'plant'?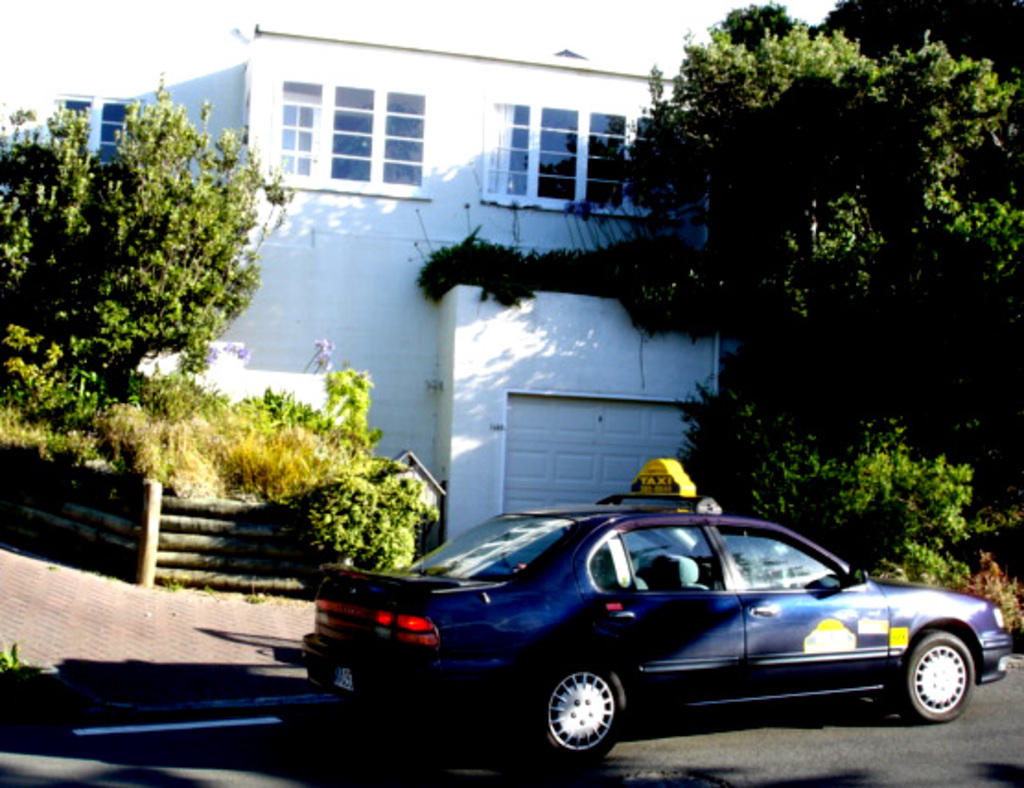
{"x1": 0, "y1": 637, "x2": 24, "y2": 676}
